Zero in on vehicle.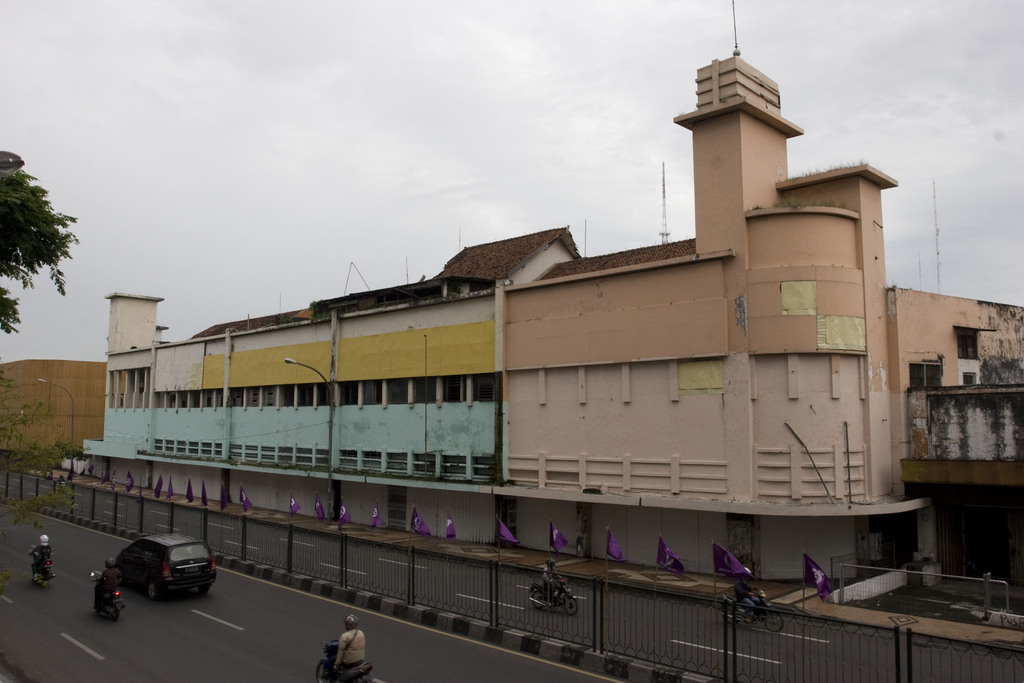
Zeroed in: left=88, top=570, right=129, bottom=621.
